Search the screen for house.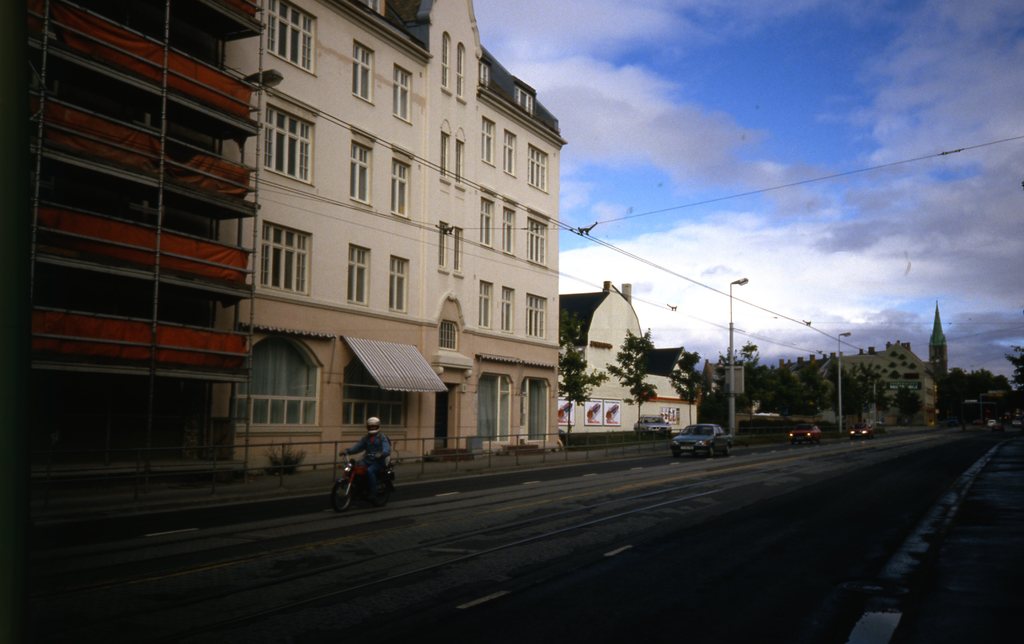
Found at detection(253, 3, 560, 451).
